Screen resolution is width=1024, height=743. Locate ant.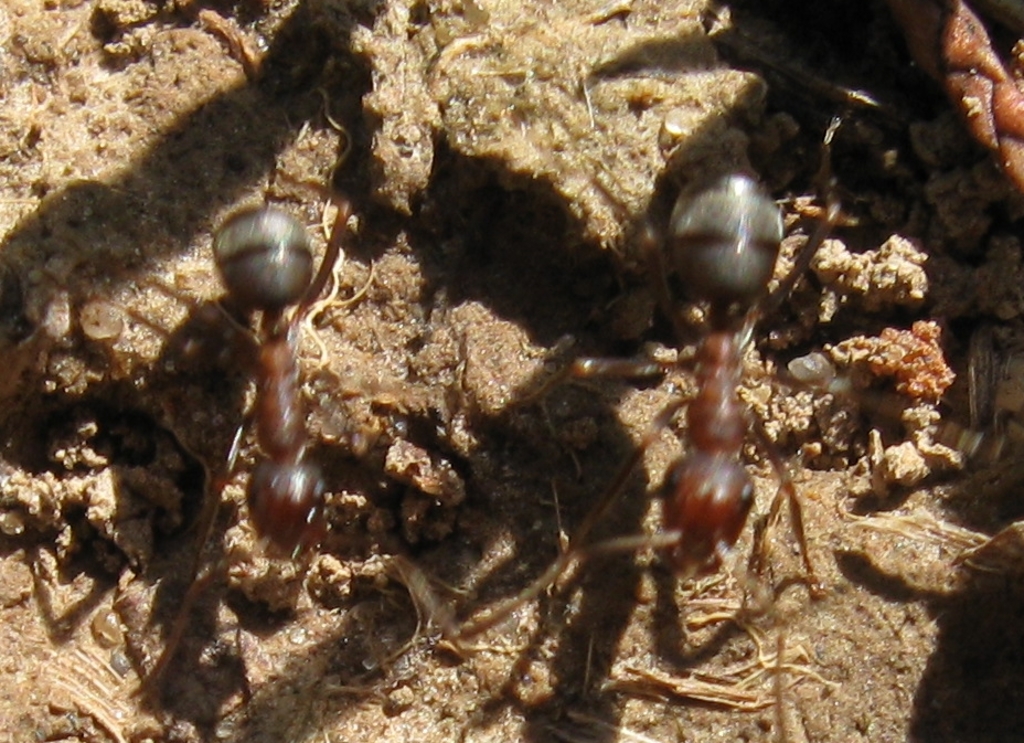
111/173/461/726.
